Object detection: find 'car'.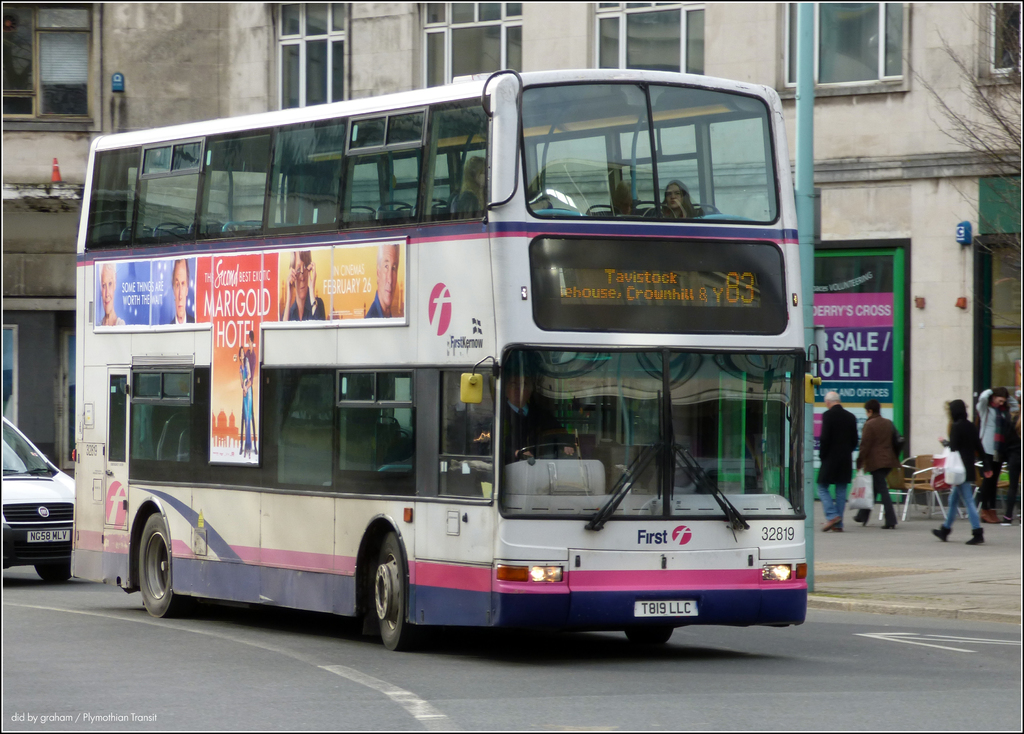
detection(0, 434, 79, 587).
